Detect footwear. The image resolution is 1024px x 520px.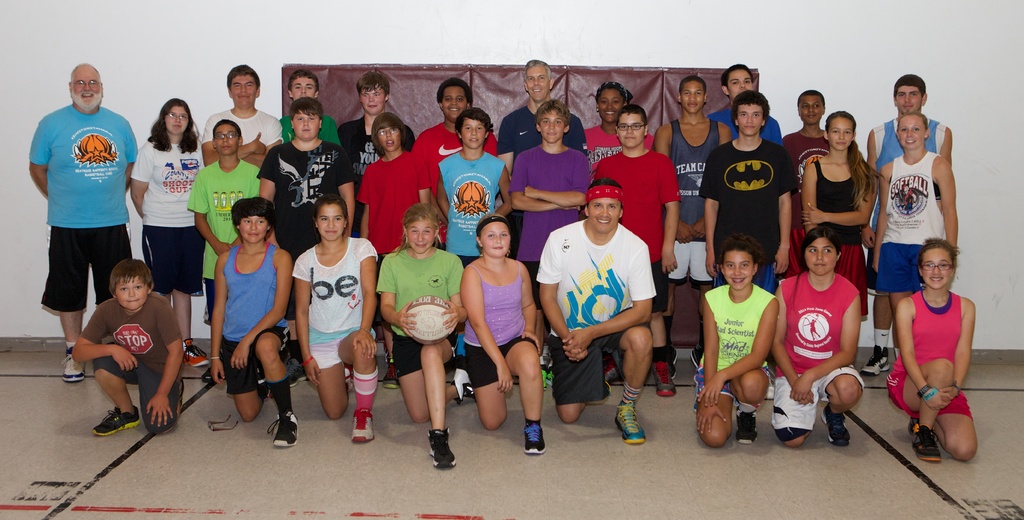
<bbox>382, 358, 401, 394</bbox>.
